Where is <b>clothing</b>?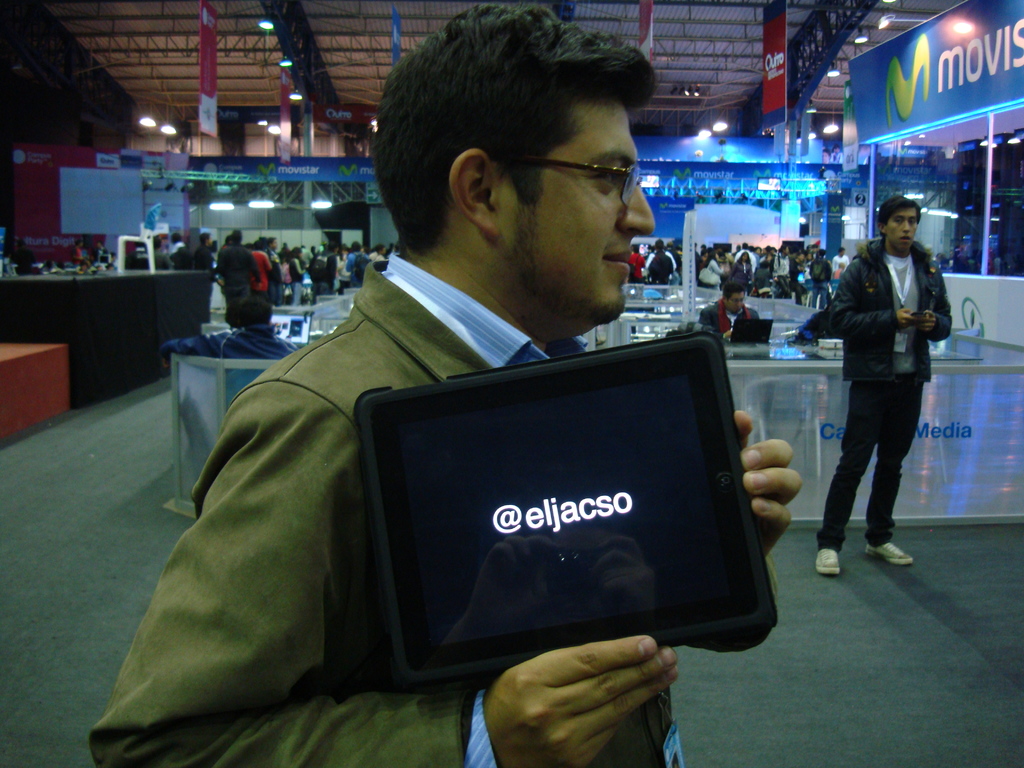
box=[90, 250, 108, 269].
